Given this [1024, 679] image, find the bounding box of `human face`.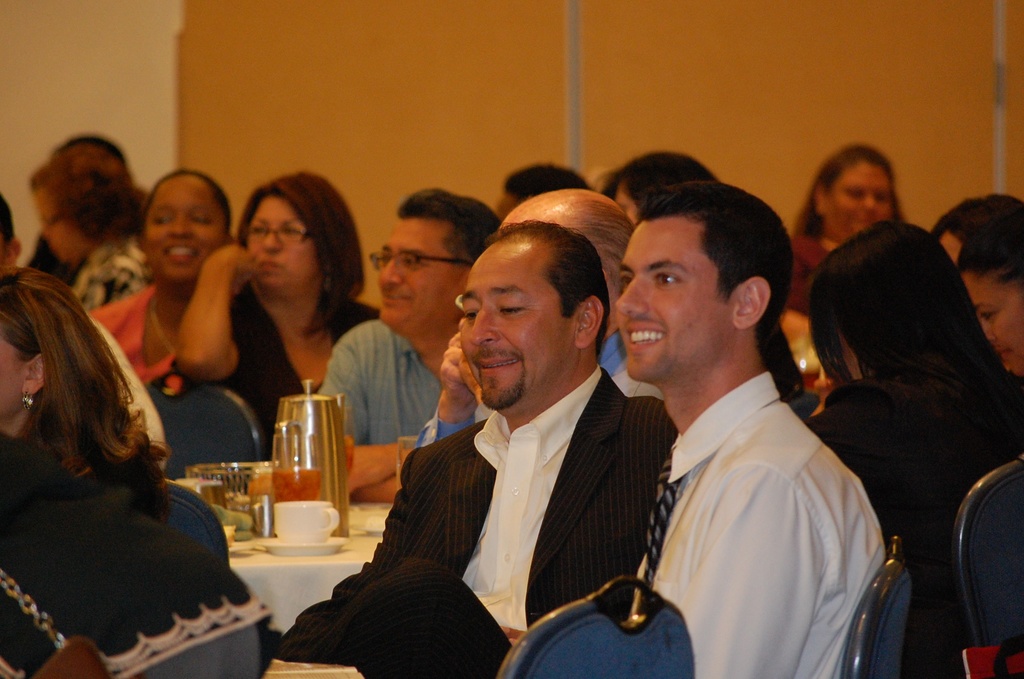
crop(455, 247, 575, 404).
